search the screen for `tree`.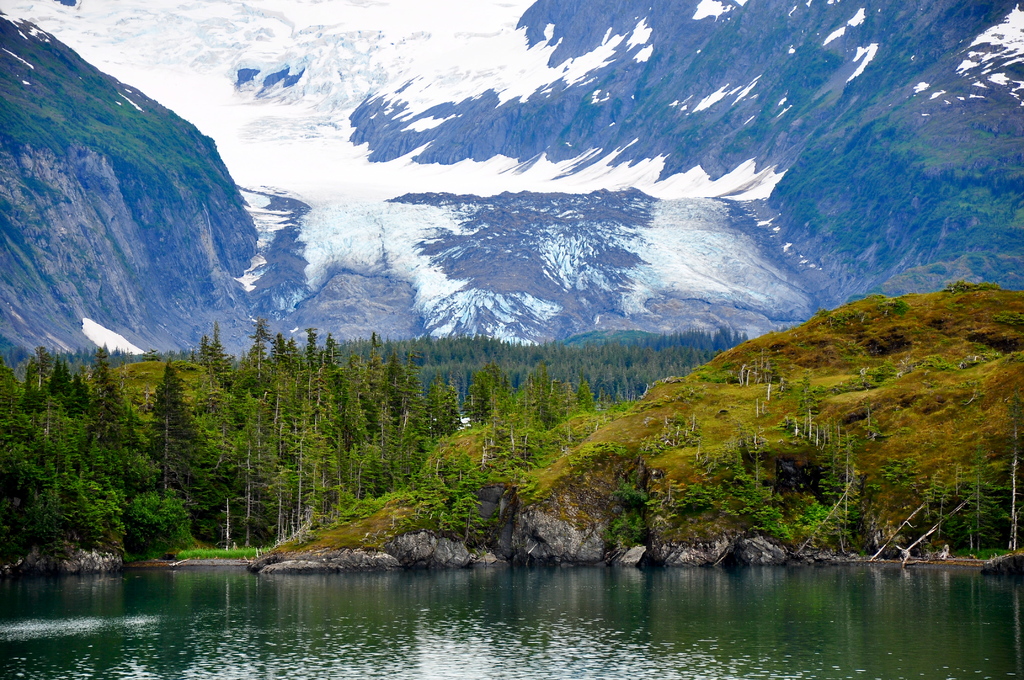
Found at Rect(242, 315, 271, 387).
